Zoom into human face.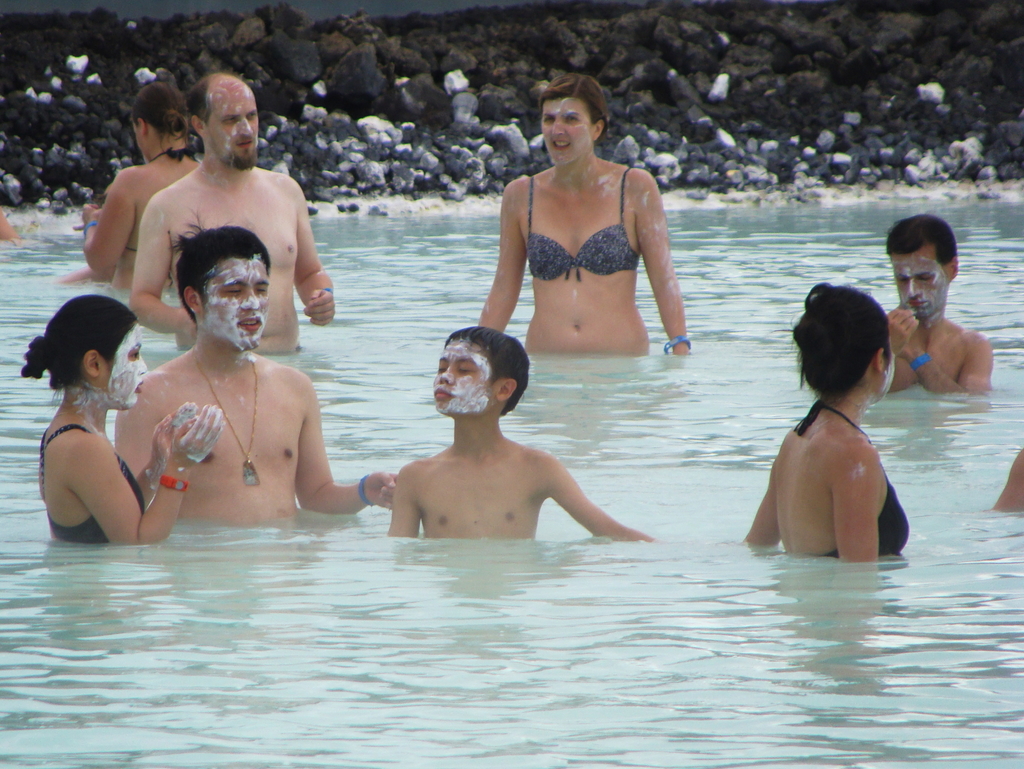
Zoom target: [x1=429, y1=342, x2=492, y2=411].
